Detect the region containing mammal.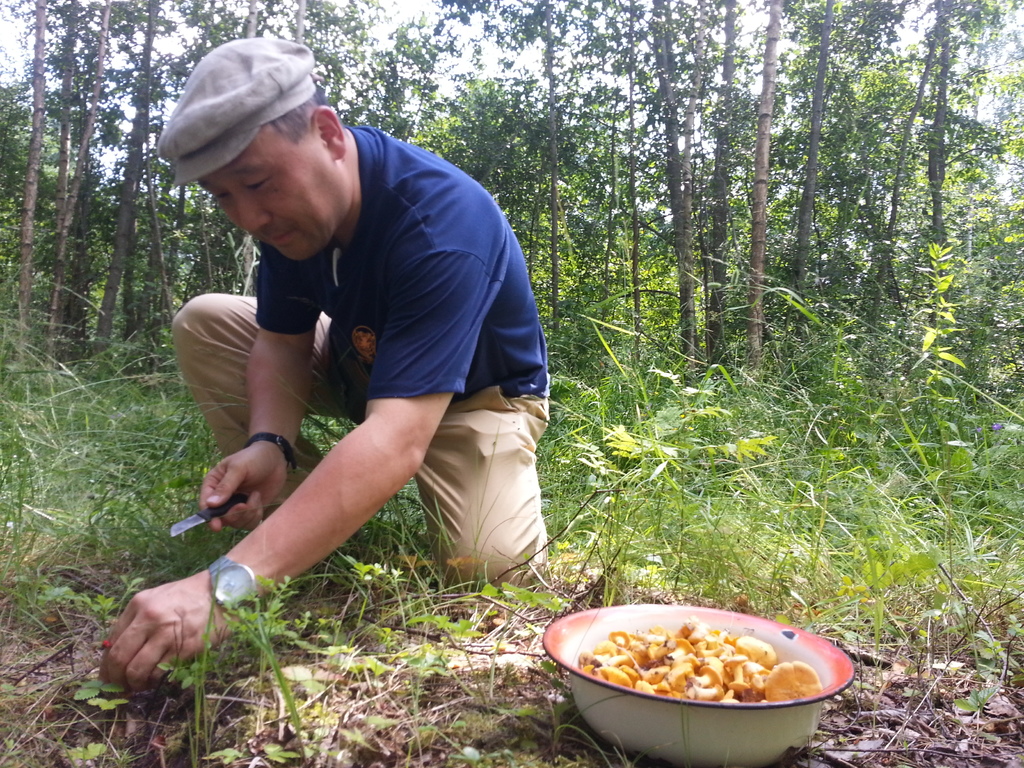
box=[97, 39, 555, 688].
